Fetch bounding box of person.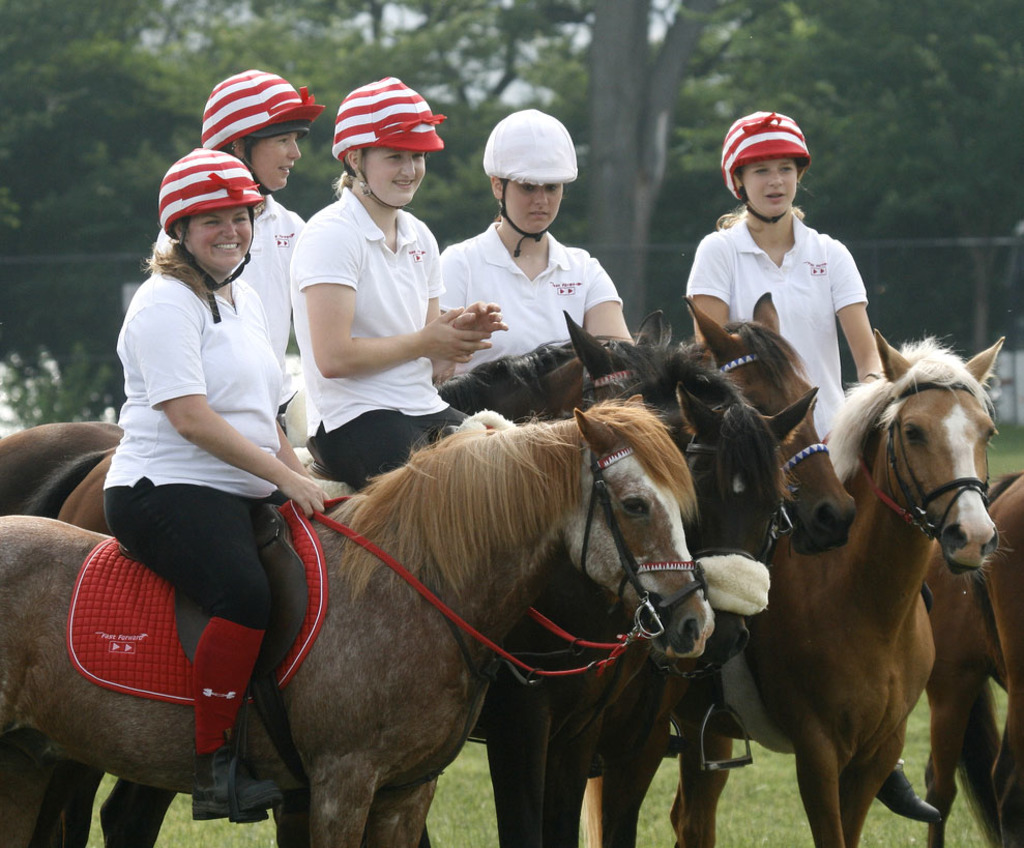
Bbox: [left=147, top=64, right=306, bottom=435].
